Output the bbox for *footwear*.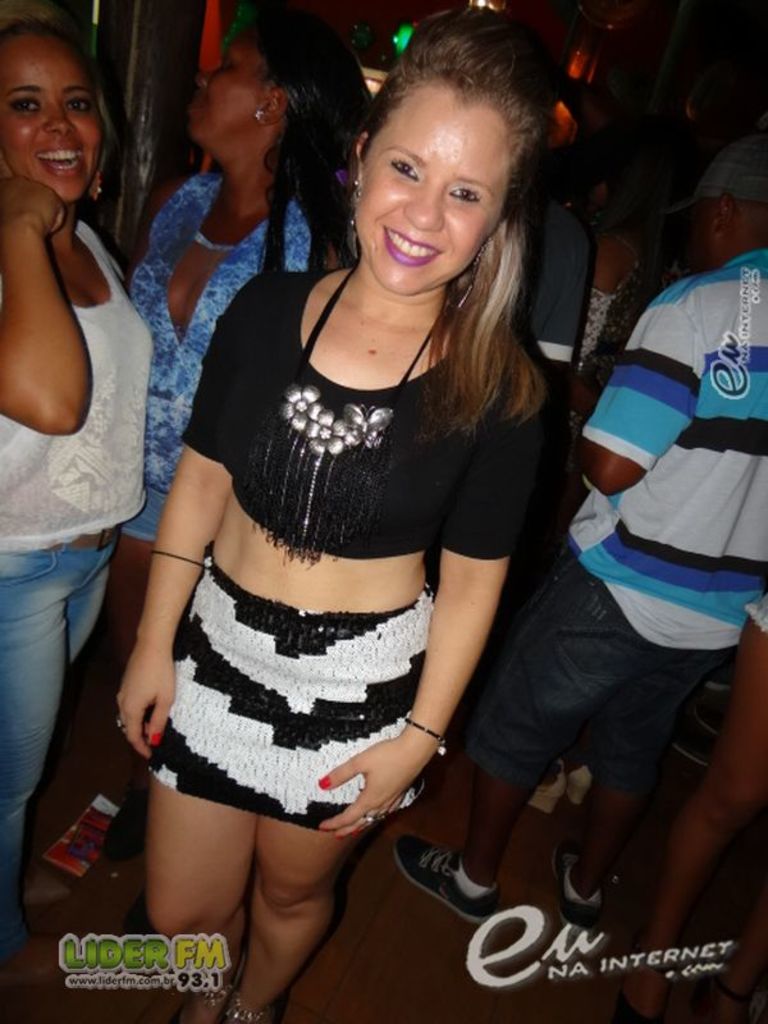
box(392, 836, 498, 925).
